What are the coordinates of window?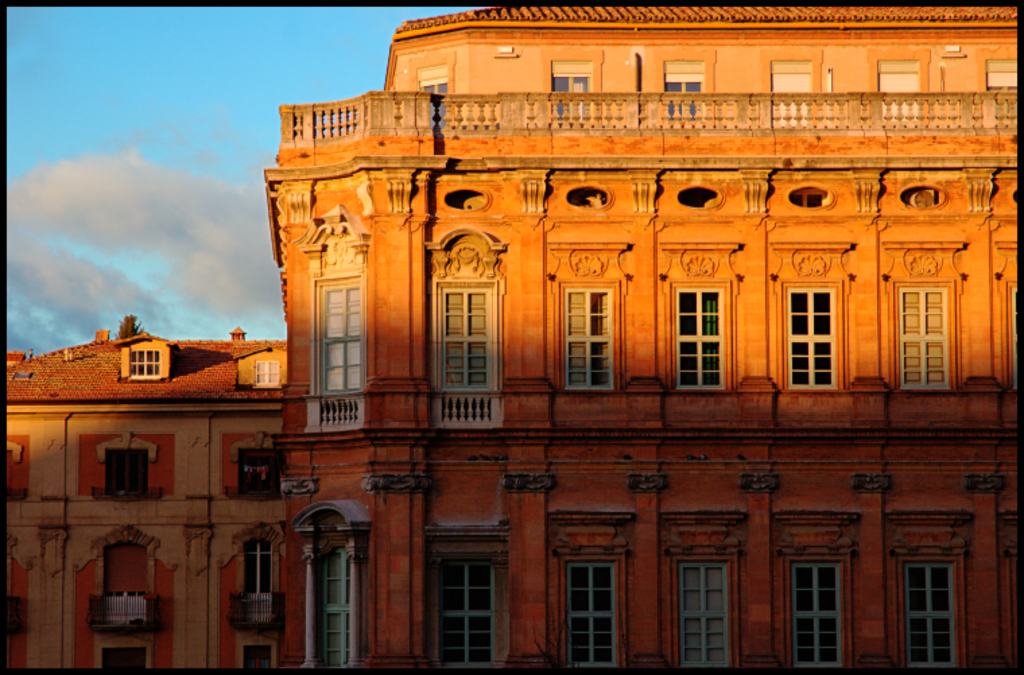
257, 362, 278, 388.
